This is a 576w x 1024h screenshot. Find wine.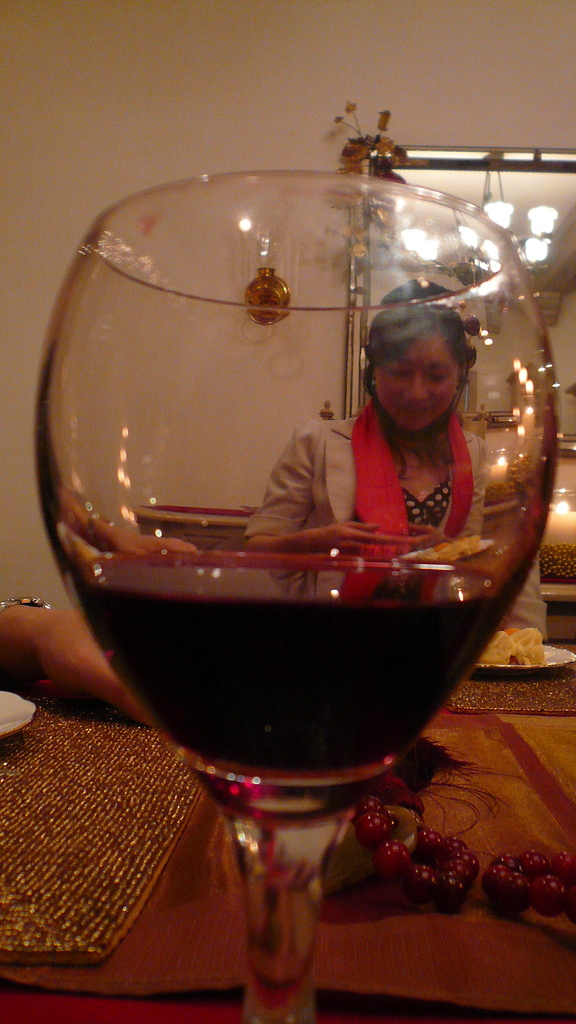
Bounding box: {"left": 32, "top": 129, "right": 526, "bottom": 993}.
